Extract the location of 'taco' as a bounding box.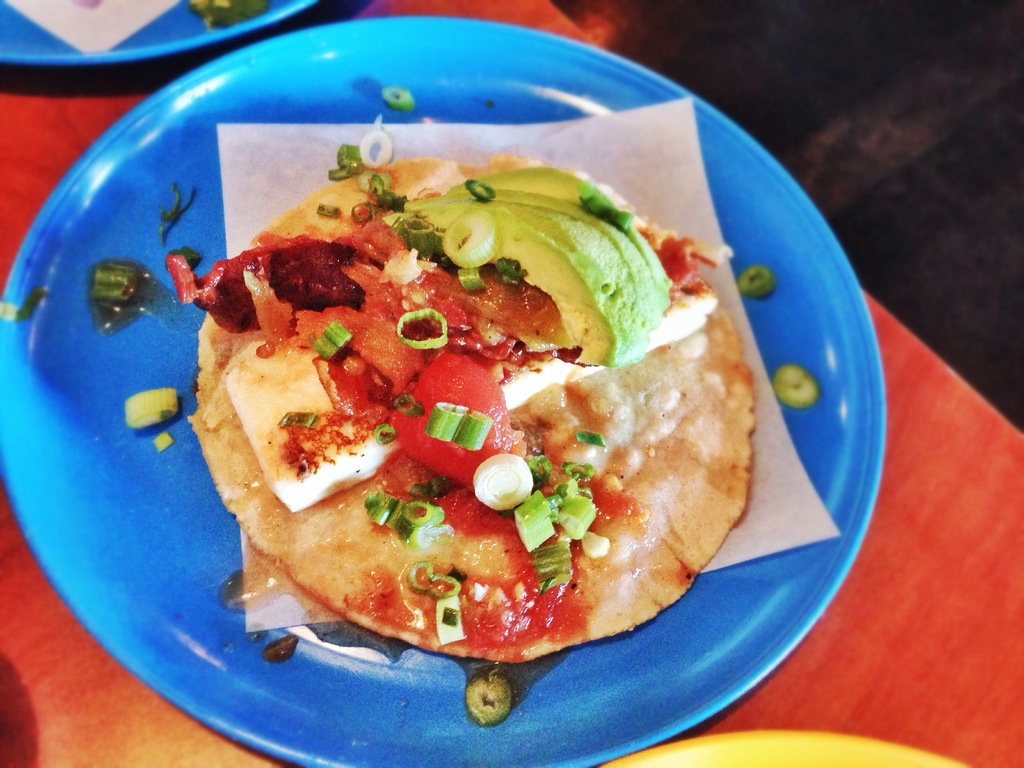
l=190, t=135, r=707, b=719.
